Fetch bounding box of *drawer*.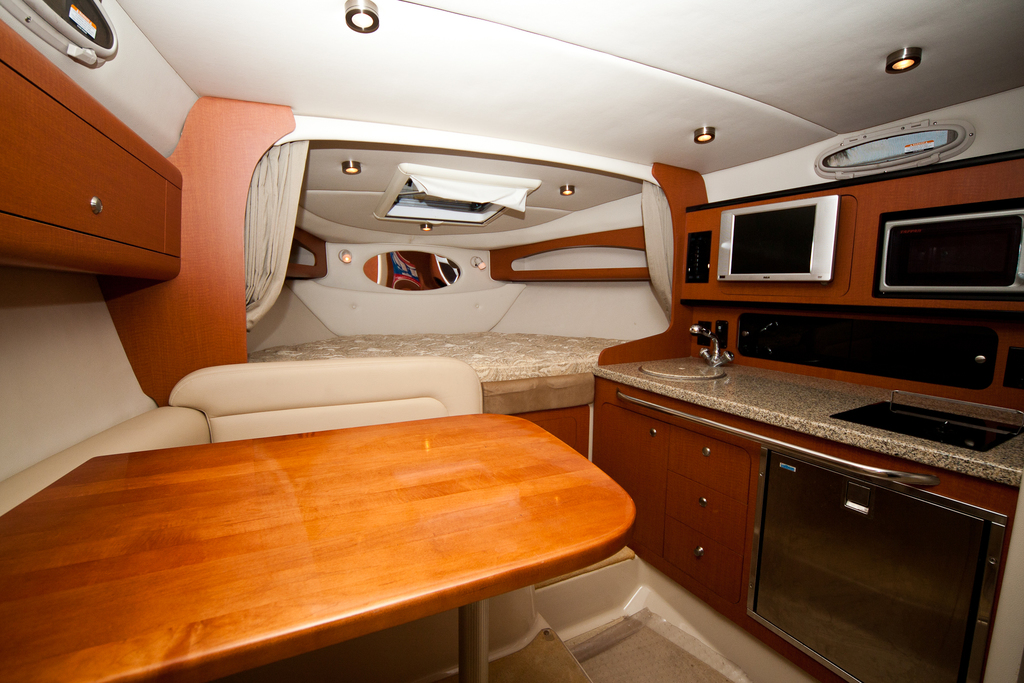
Bbox: (x1=0, y1=58, x2=182, y2=257).
